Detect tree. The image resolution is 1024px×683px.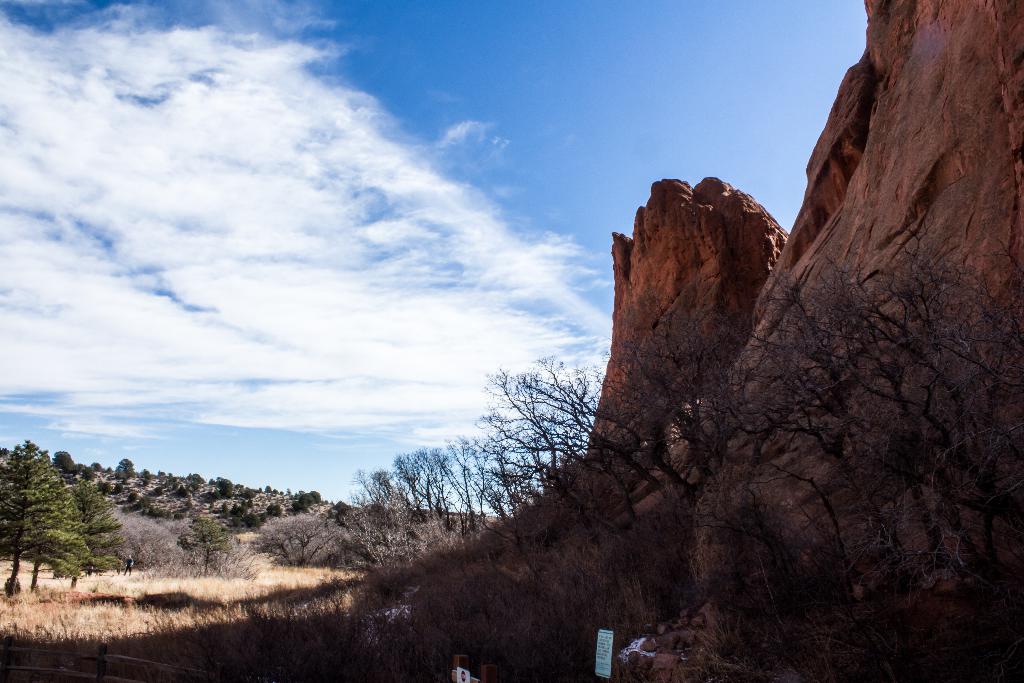
(5, 447, 122, 595).
